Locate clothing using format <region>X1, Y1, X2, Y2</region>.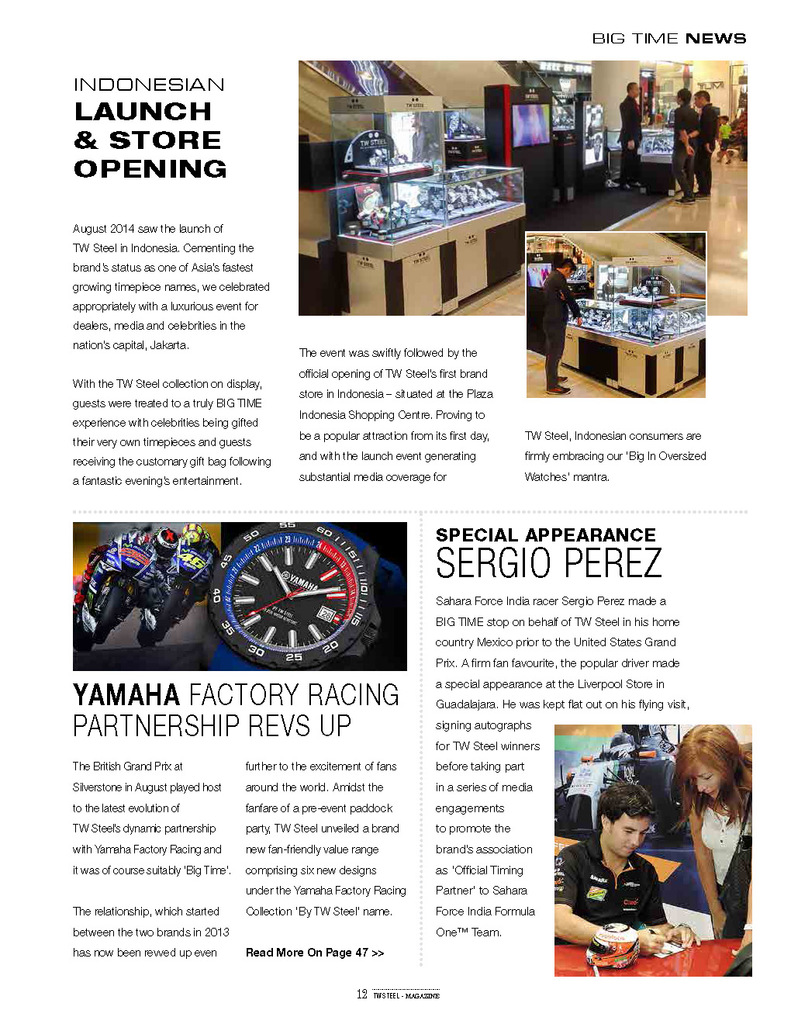
<region>671, 105, 699, 198</region>.
